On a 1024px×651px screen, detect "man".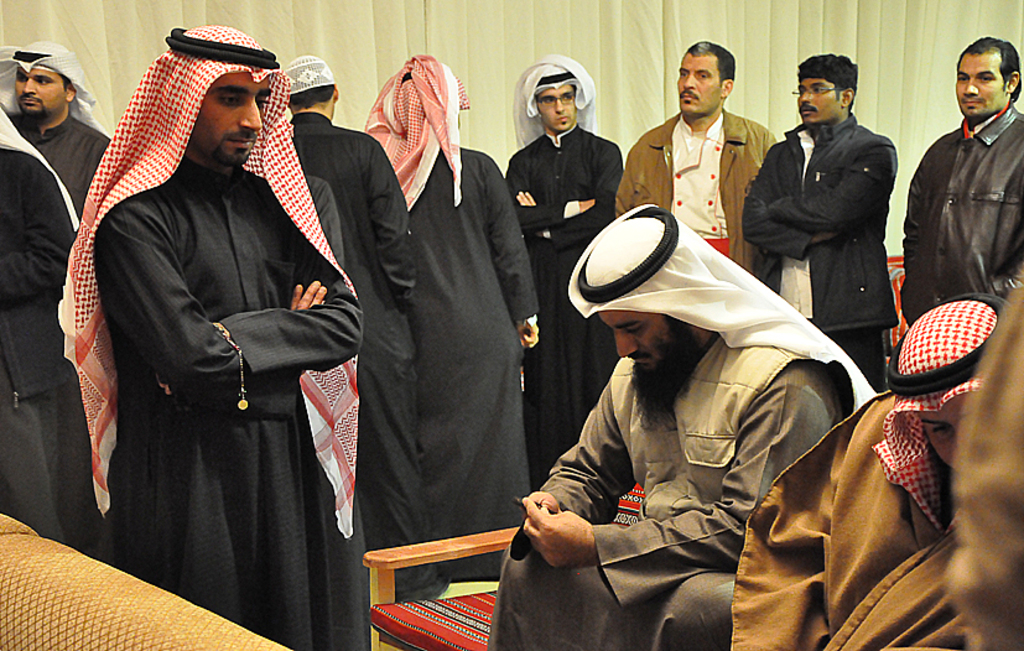
x1=500 y1=48 x2=627 y2=495.
